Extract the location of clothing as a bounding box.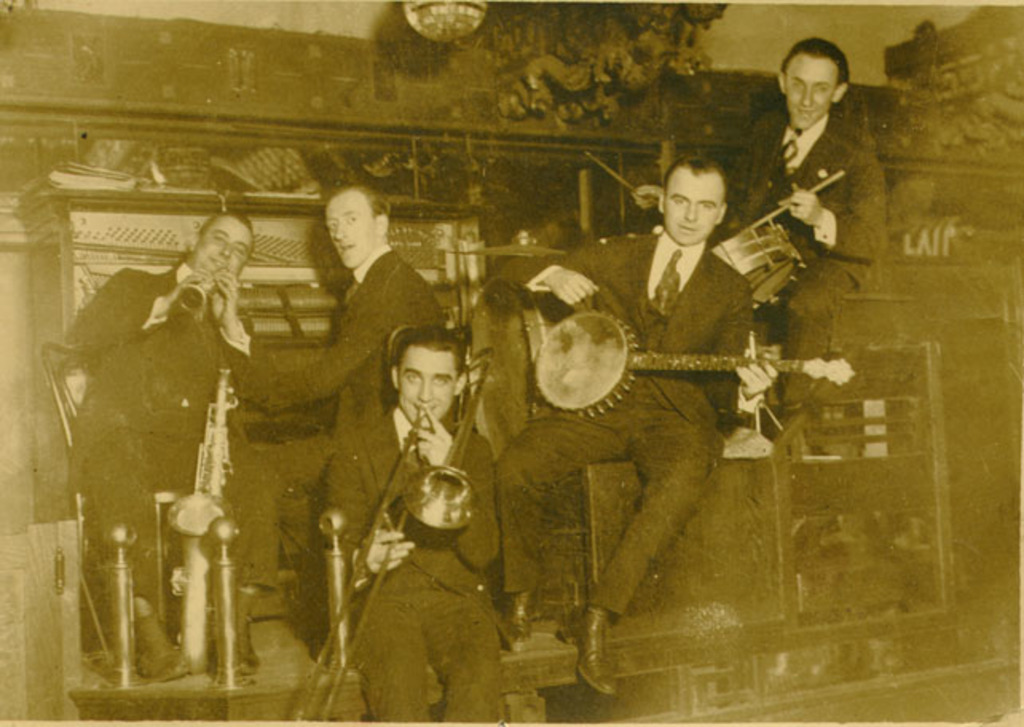
left=45, top=273, right=226, bottom=650.
